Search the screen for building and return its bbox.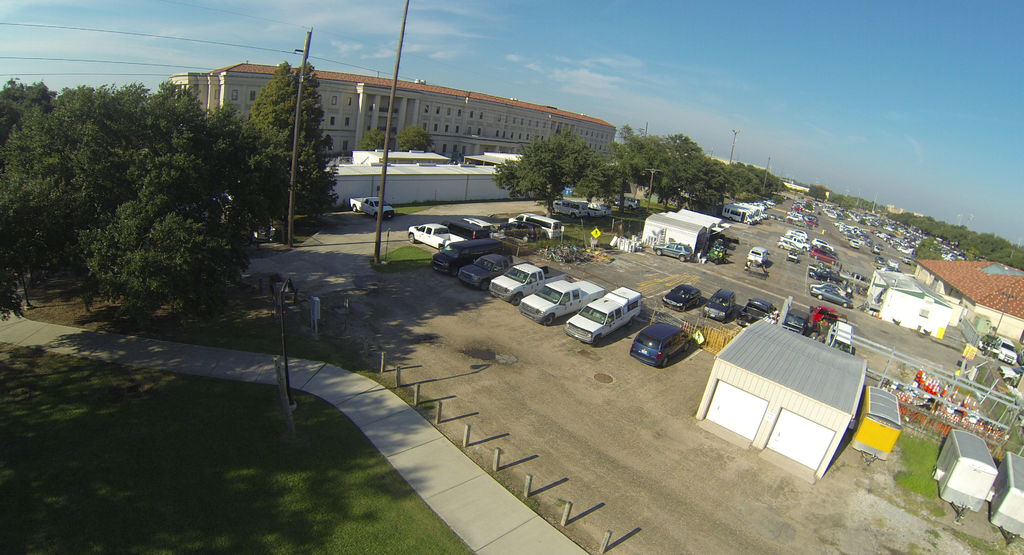
Found: (x1=172, y1=61, x2=618, y2=157).
